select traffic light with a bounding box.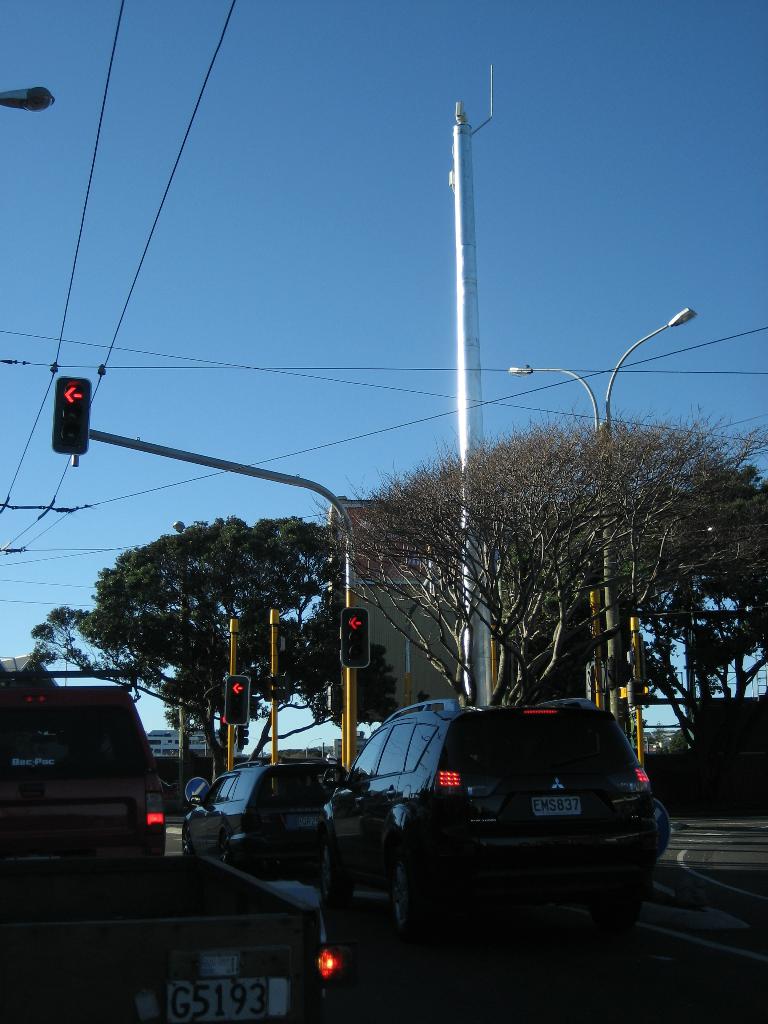
238, 723, 251, 749.
